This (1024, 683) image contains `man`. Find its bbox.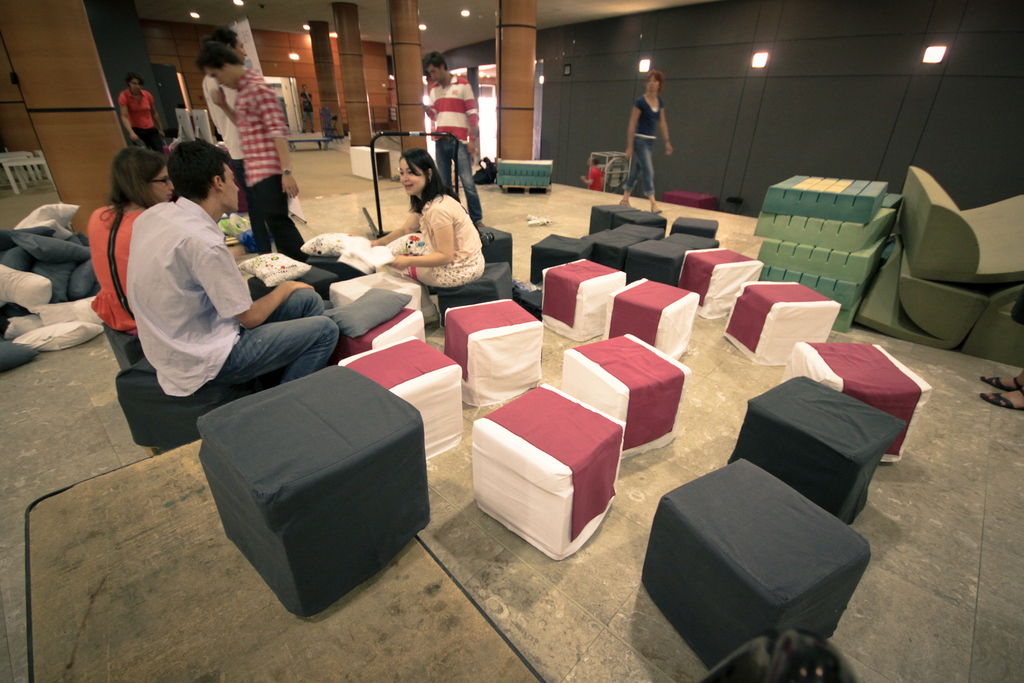
[419,55,489,222].
